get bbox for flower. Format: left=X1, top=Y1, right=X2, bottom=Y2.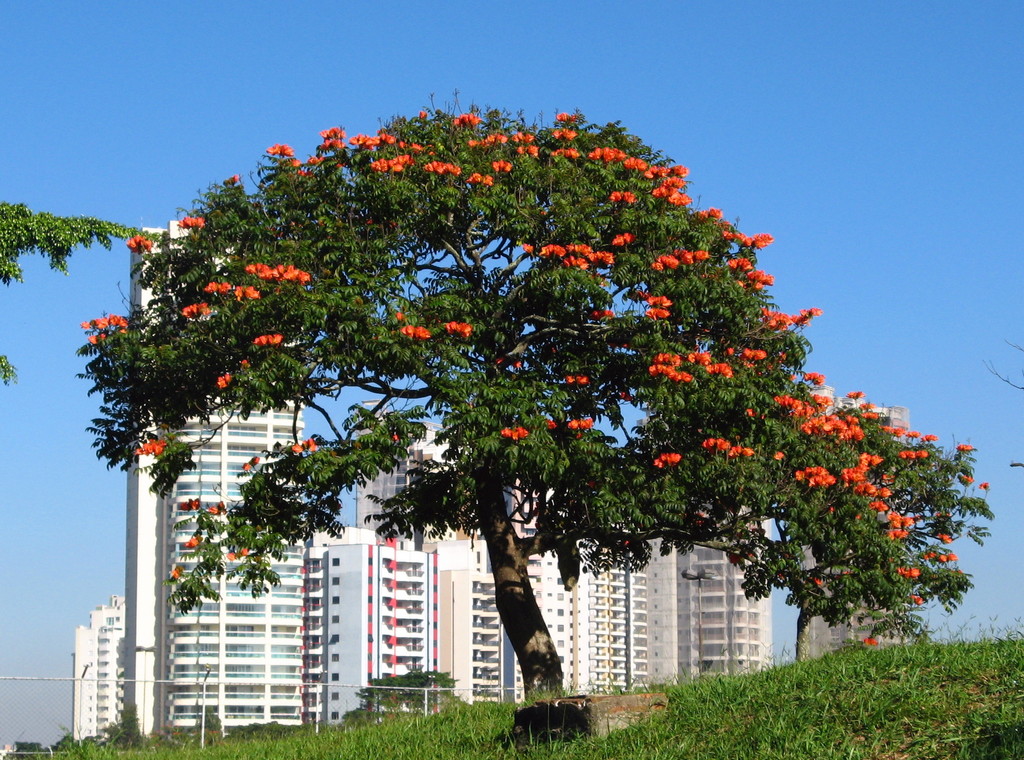
left=473, top=132, right=506, bottom=144.
